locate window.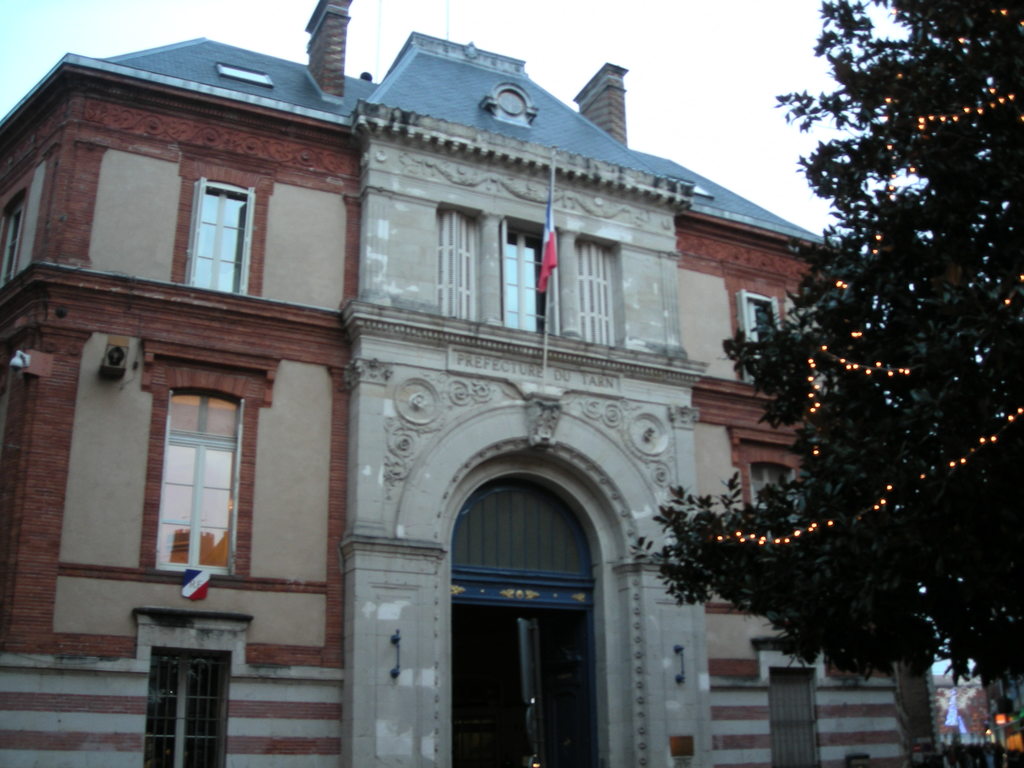
Bounding box: {"x1": 755, "y1": 465, "x2": 801, "y2": 513}.
